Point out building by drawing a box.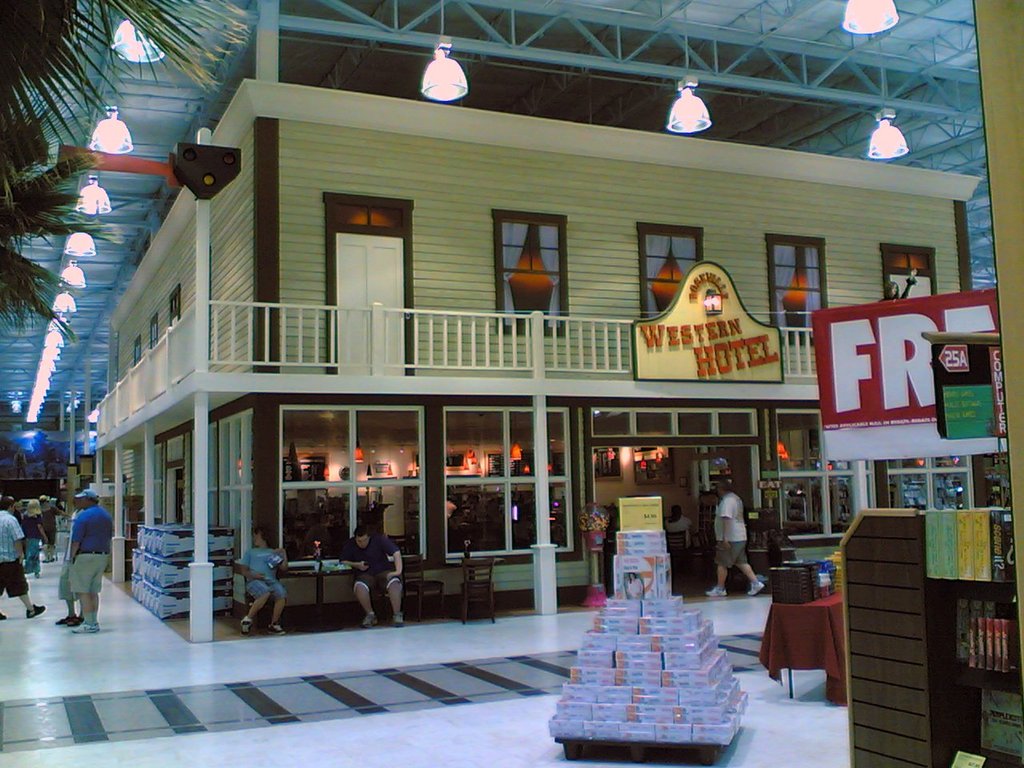
box(0, 0, 1023, 767).
